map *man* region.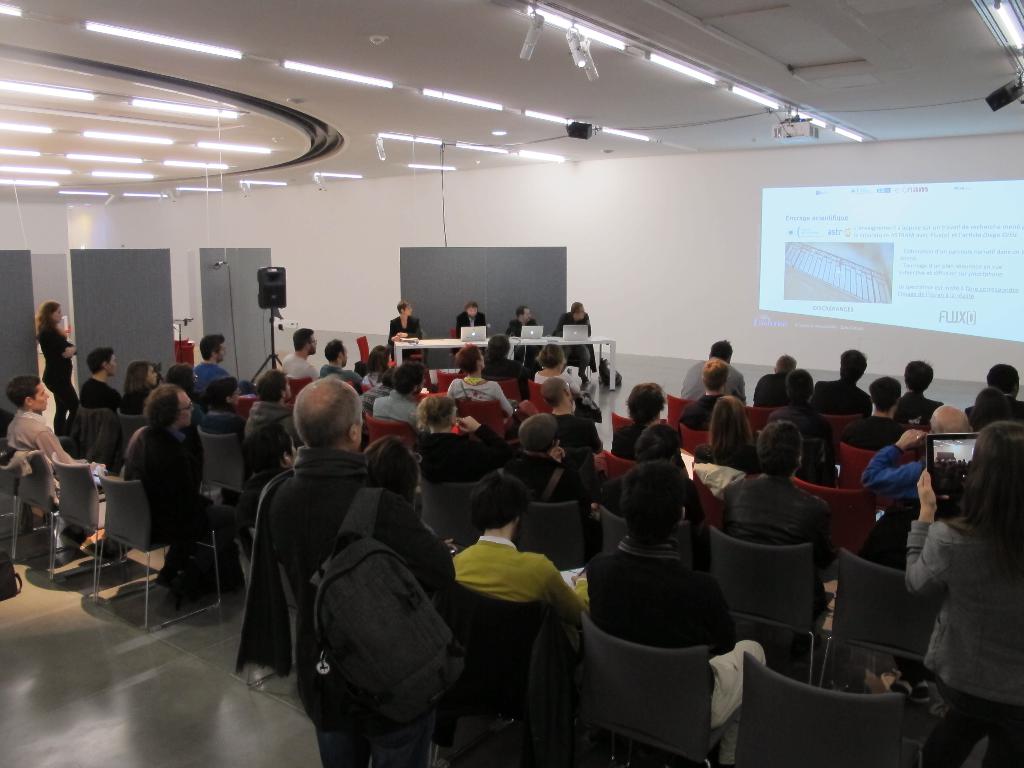
Mapped to box(968, 360, 1023, 428).
